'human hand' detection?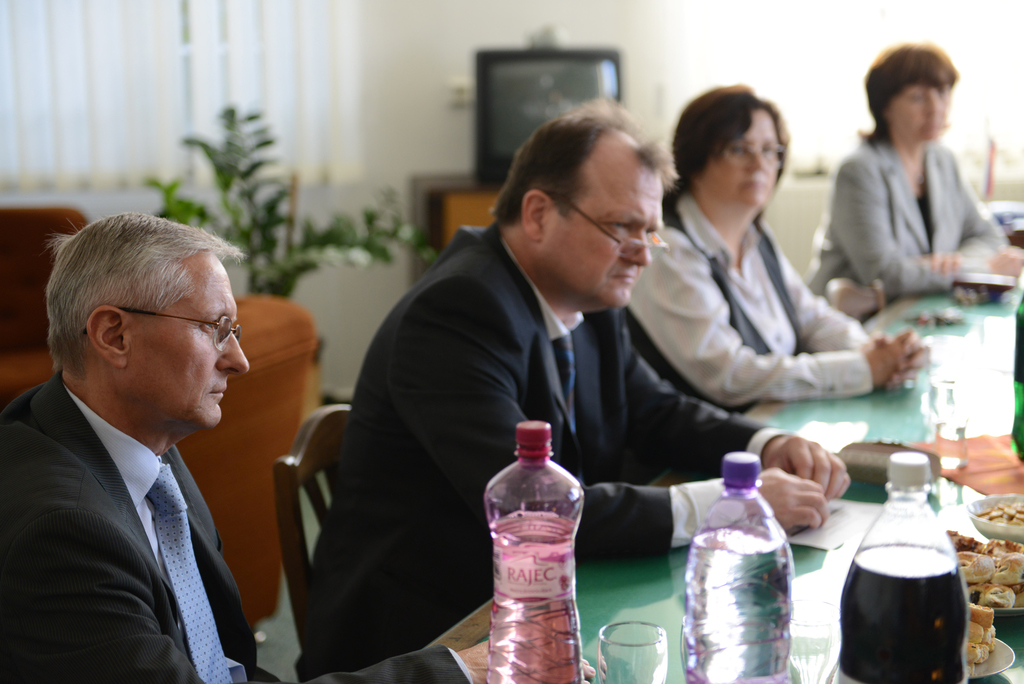
box(456, 638, 596, 683)
